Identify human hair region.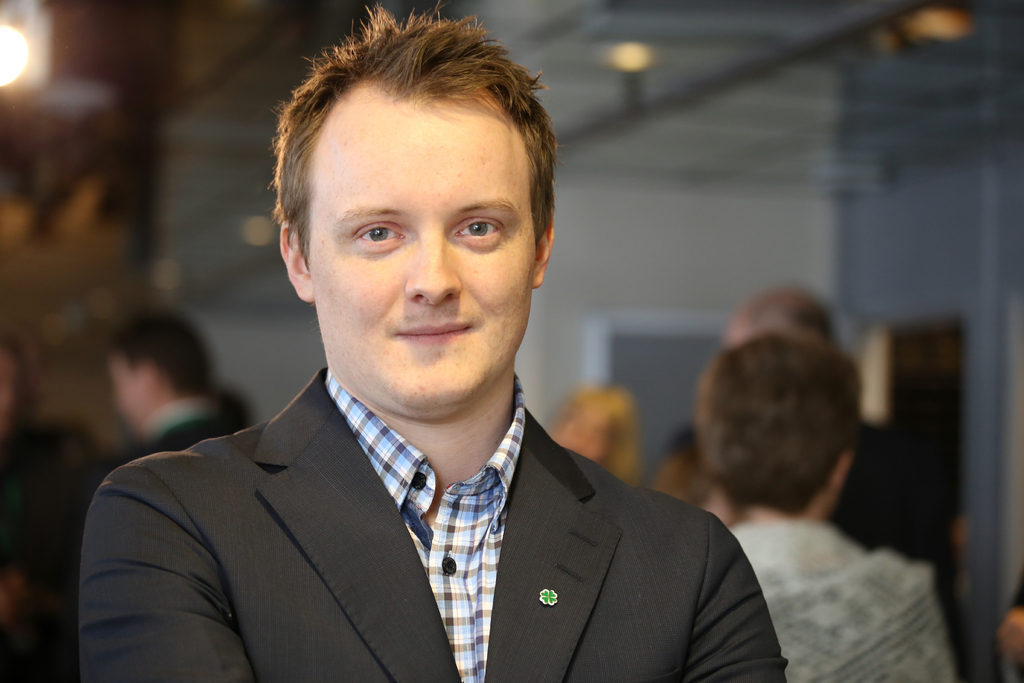
Region: bbox=(695, 329, 867, 513).
